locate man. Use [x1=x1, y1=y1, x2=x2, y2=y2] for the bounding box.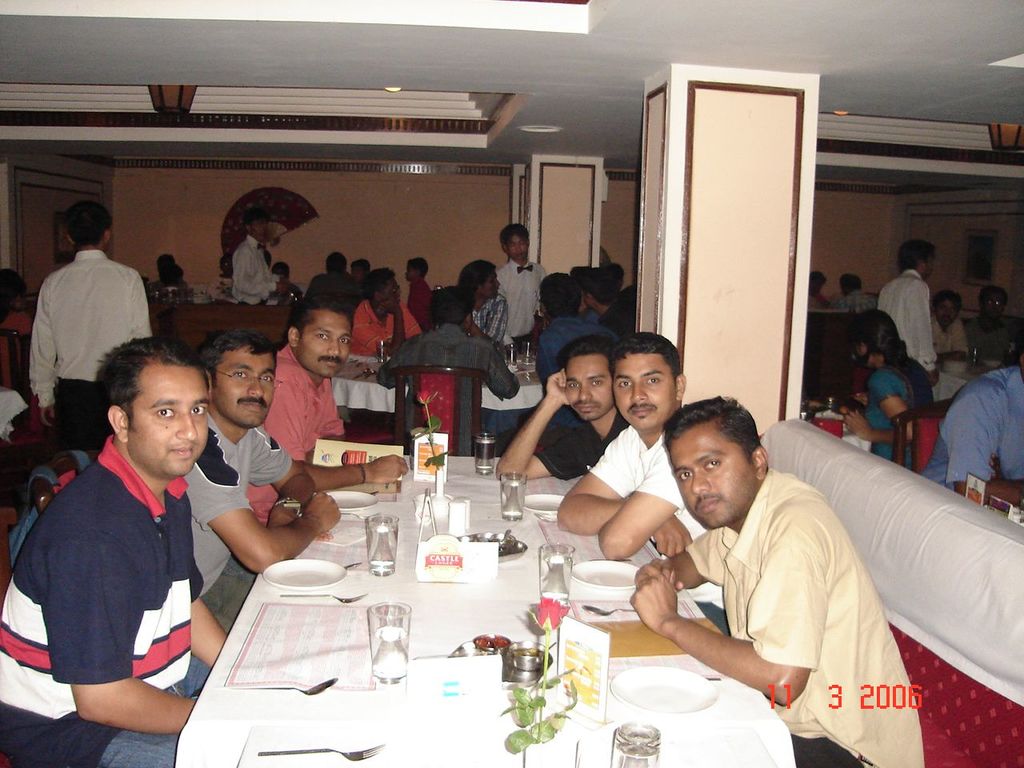
[x1=553, y1=329, x2=739, y2=646].
